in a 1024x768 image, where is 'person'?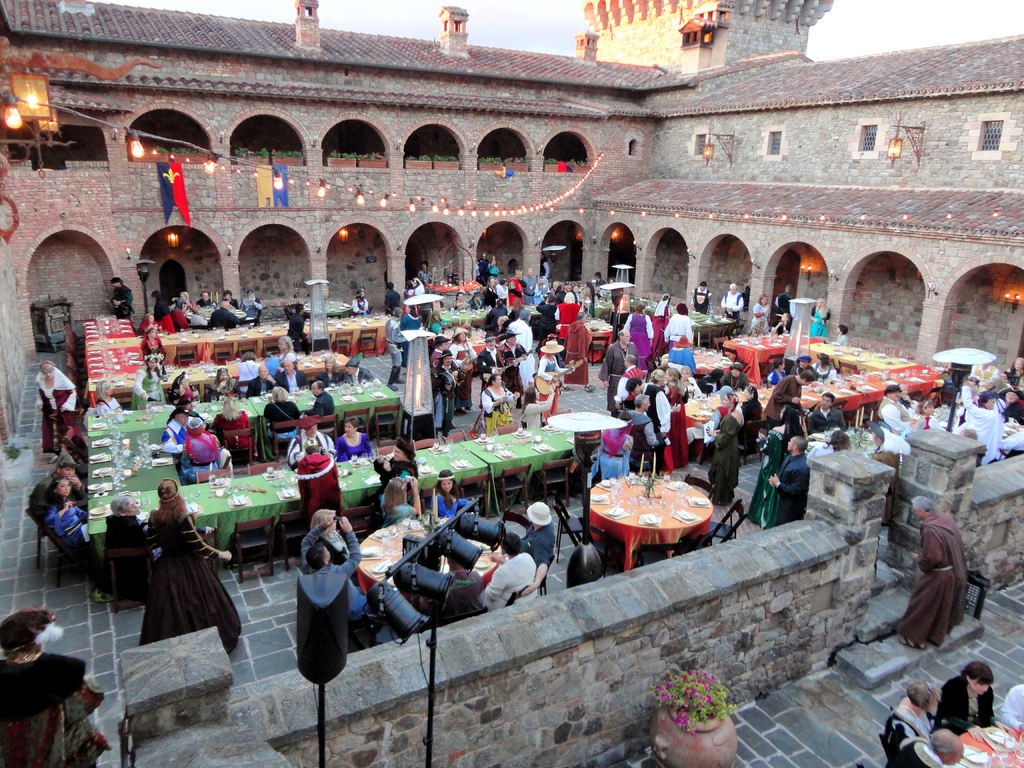
[431, 470, 472, 518].
